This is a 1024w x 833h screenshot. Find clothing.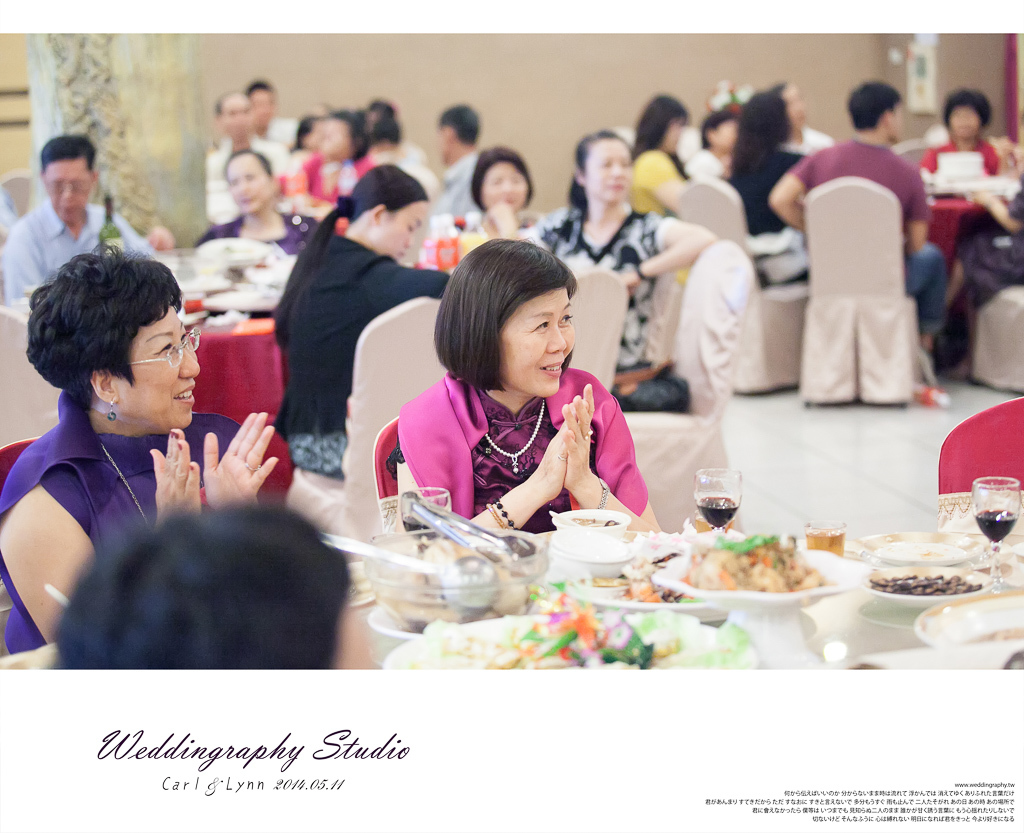
Bounding box: x1=433, y1=144, x2=484, y2=223.
